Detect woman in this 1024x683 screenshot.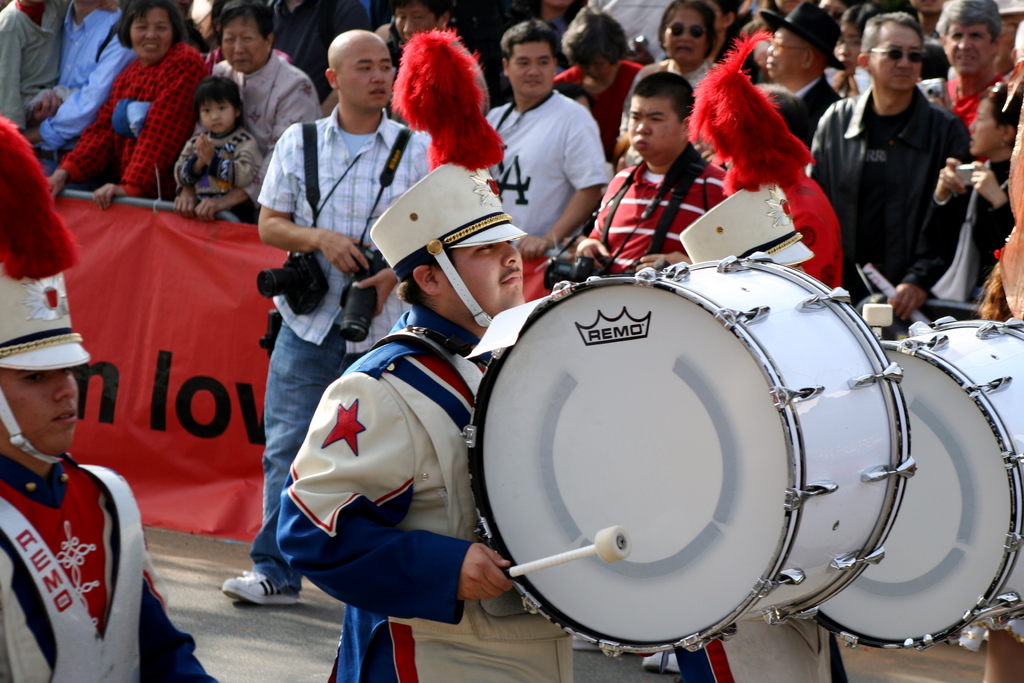
Detection: x1=553 y1=6 x2=650 y2=143.
